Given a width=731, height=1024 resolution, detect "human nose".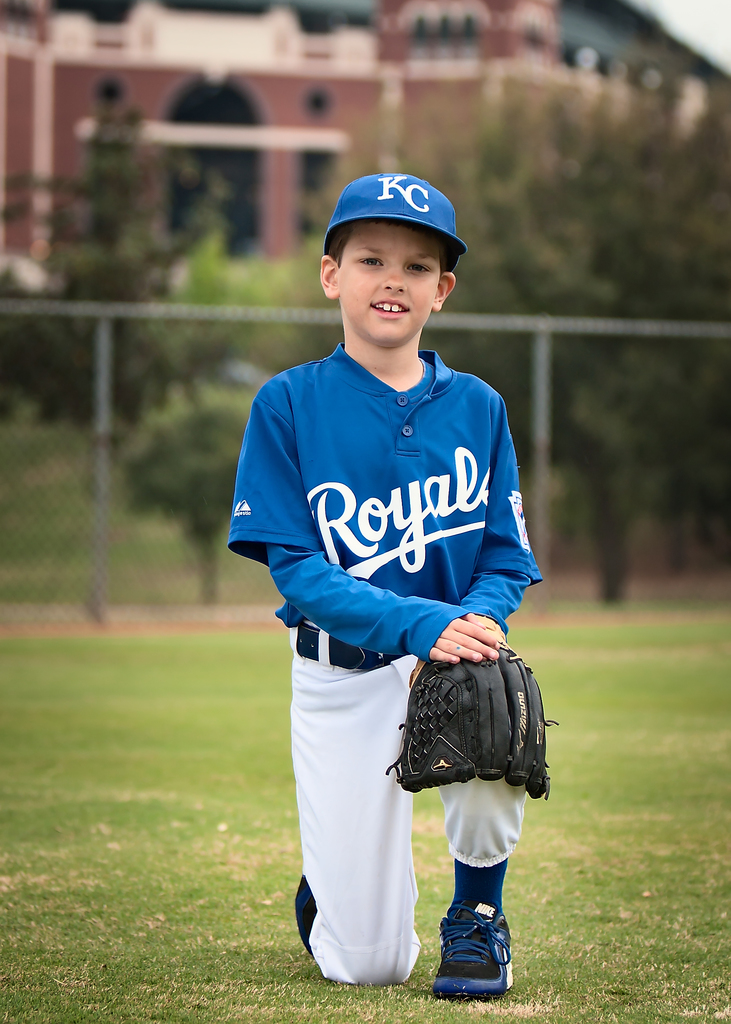
(x1=380, y1=264, x2=408, y2=295).
